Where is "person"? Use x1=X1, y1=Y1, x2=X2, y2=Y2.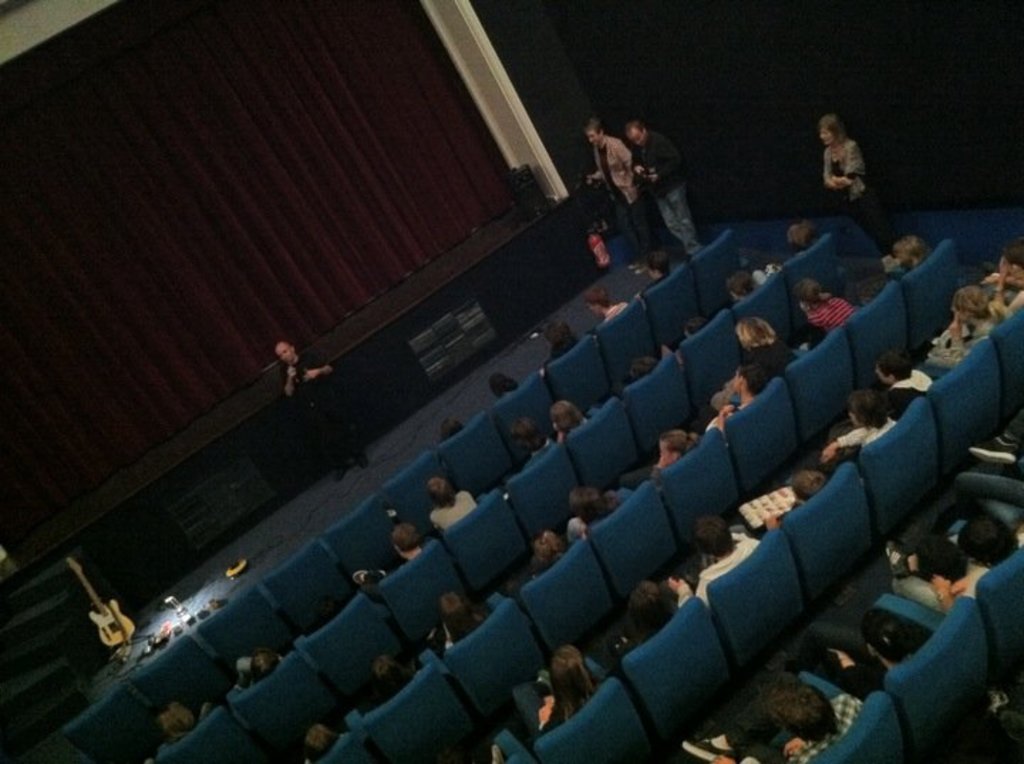
x1=819, y1=383, x2=906, y2=452.
